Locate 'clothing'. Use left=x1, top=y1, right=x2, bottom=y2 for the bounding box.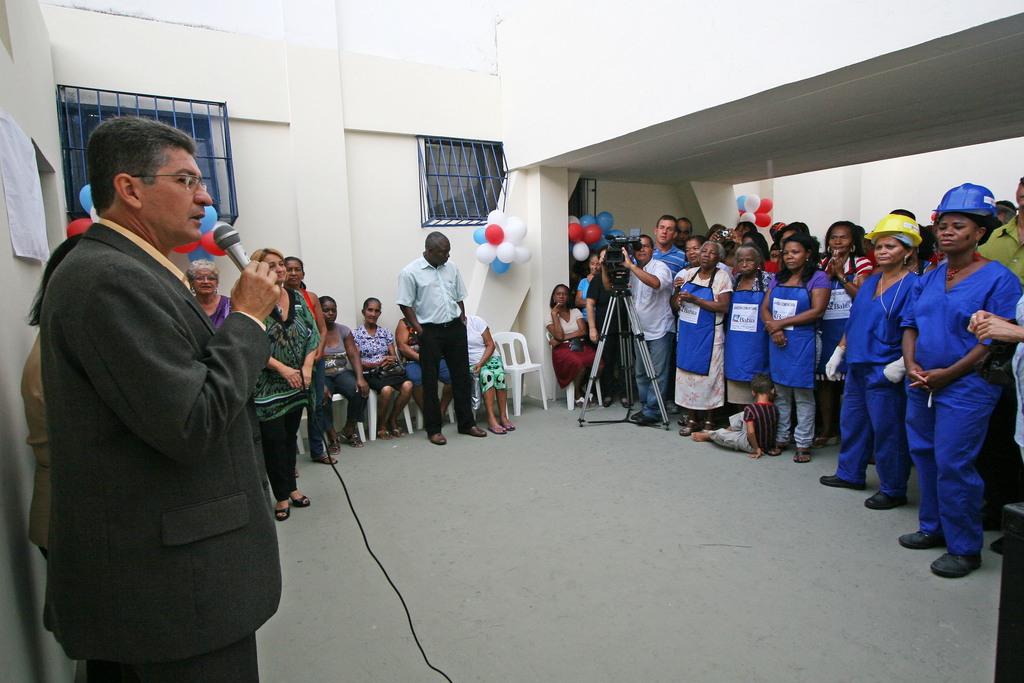
left=724, top=286, right=768, bottom=383.
